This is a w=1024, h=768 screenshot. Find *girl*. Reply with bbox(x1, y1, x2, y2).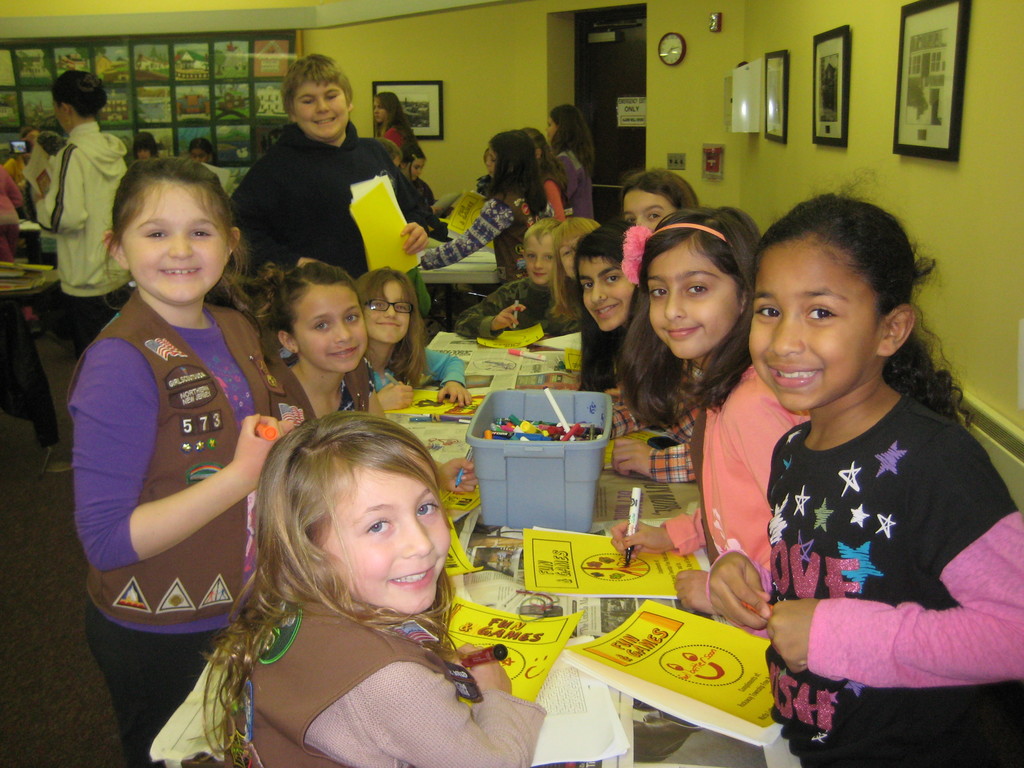
bbox(68, 156, 289, 767).
